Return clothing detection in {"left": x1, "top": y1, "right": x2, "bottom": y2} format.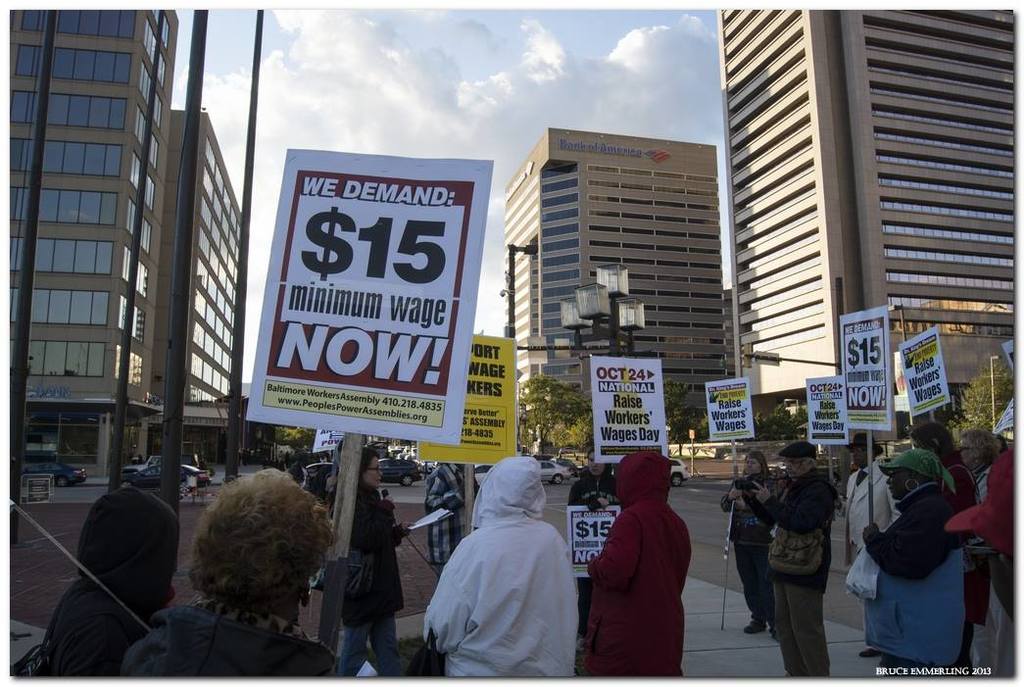
{"left": 48, "top": 486, "right": 180, "bottom": 676}.
